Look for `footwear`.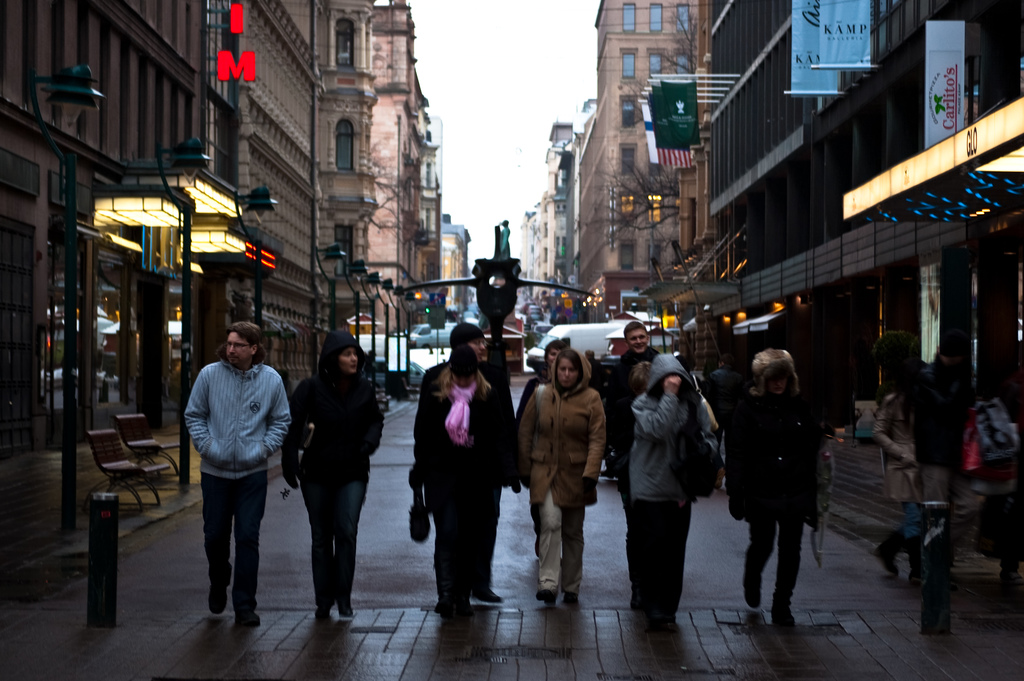
Found: 335/603/351/618.
